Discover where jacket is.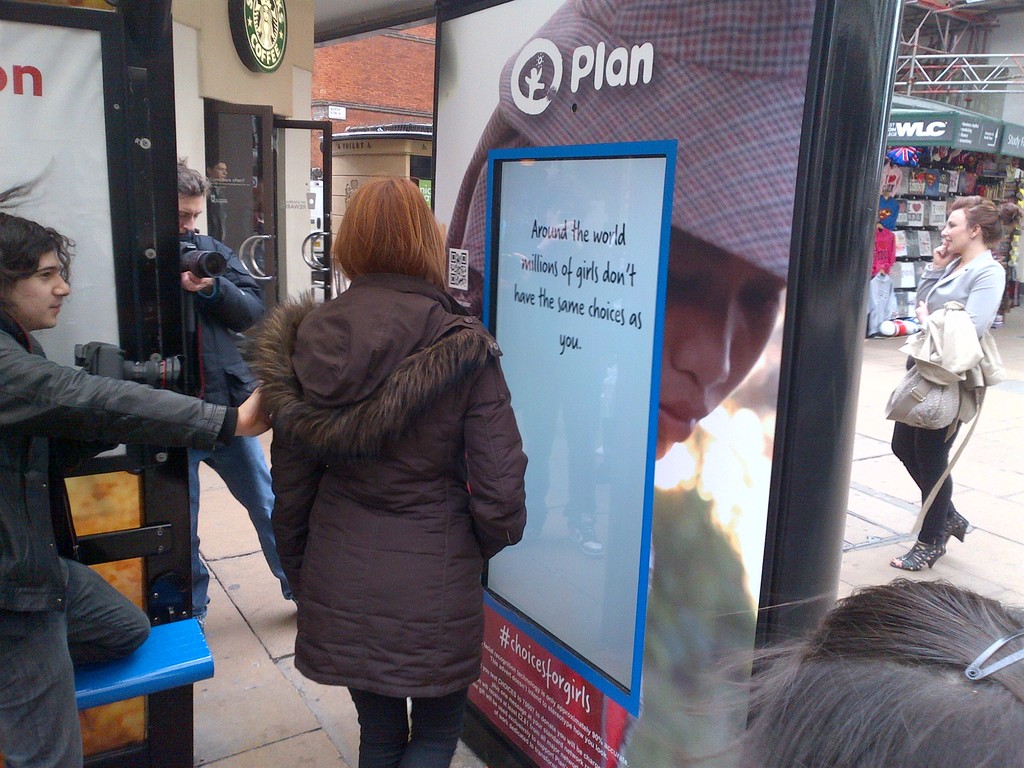
Discovered at [242, 249, 536, 702].
